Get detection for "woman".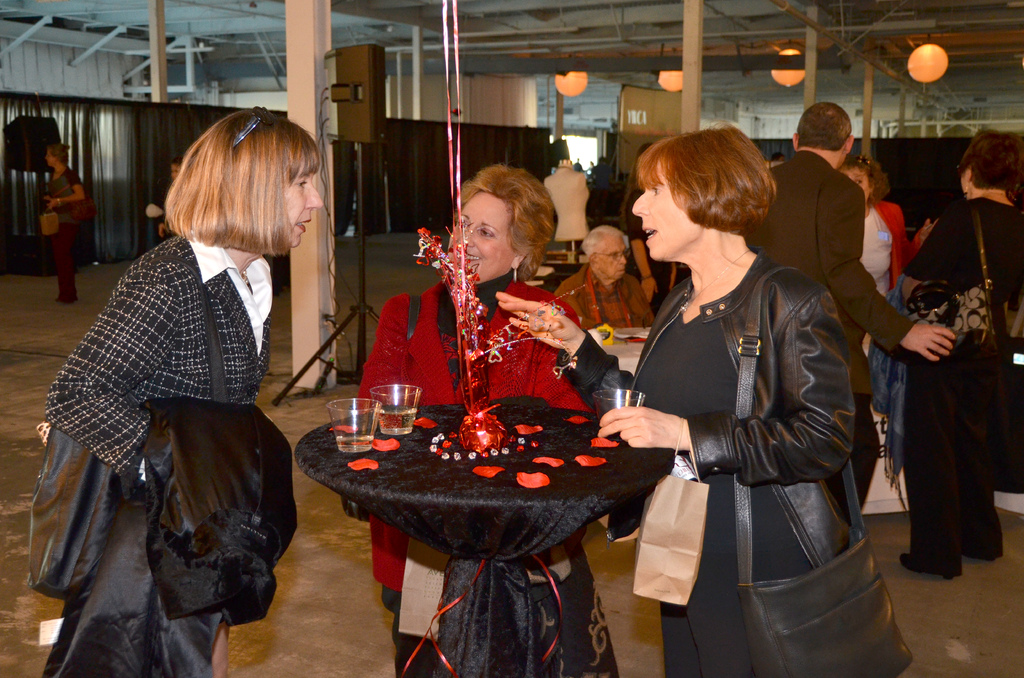
Detection: (x1=351, y1=160, x2=619, y2=677).
